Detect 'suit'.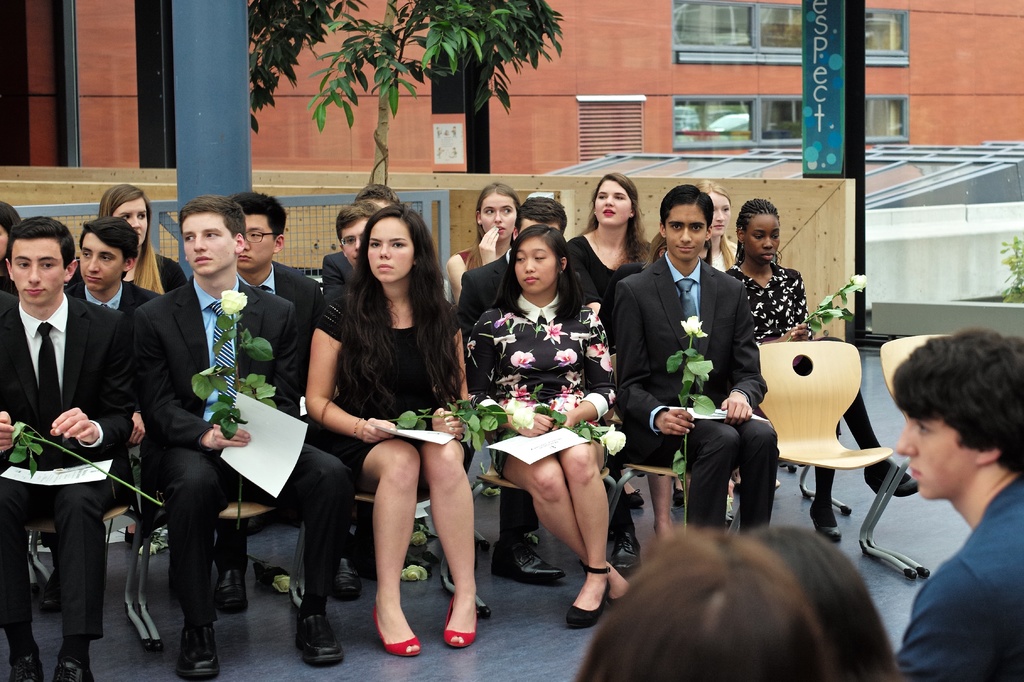
Detected at pyautogui.locateOnScreen(123, 270, 351, 628).
